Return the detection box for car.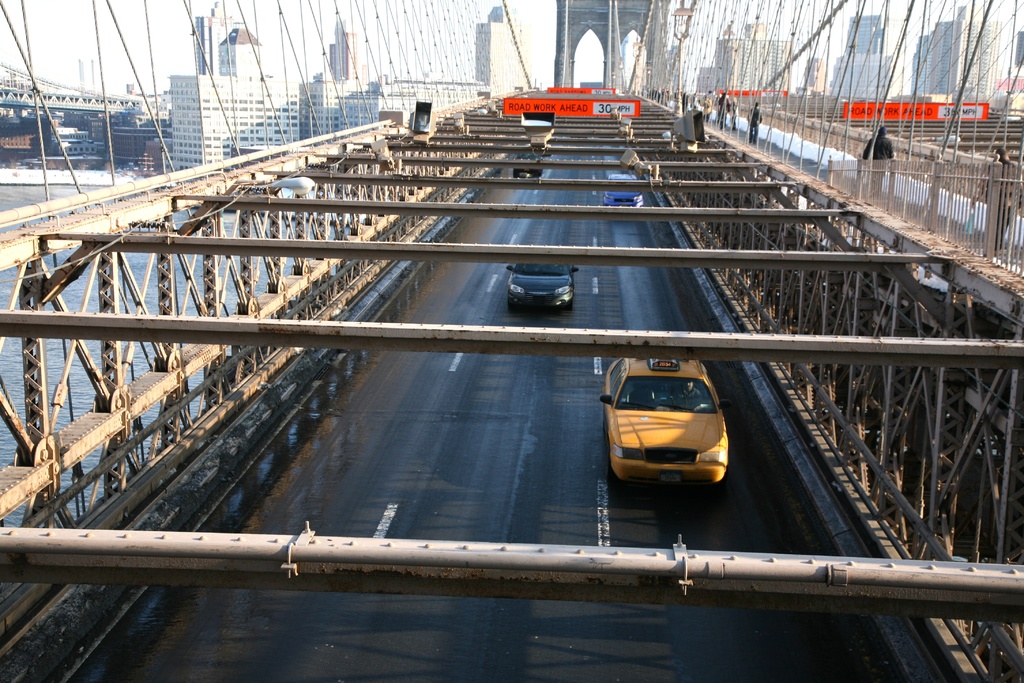
bbox(596, 358, 735, 491).
